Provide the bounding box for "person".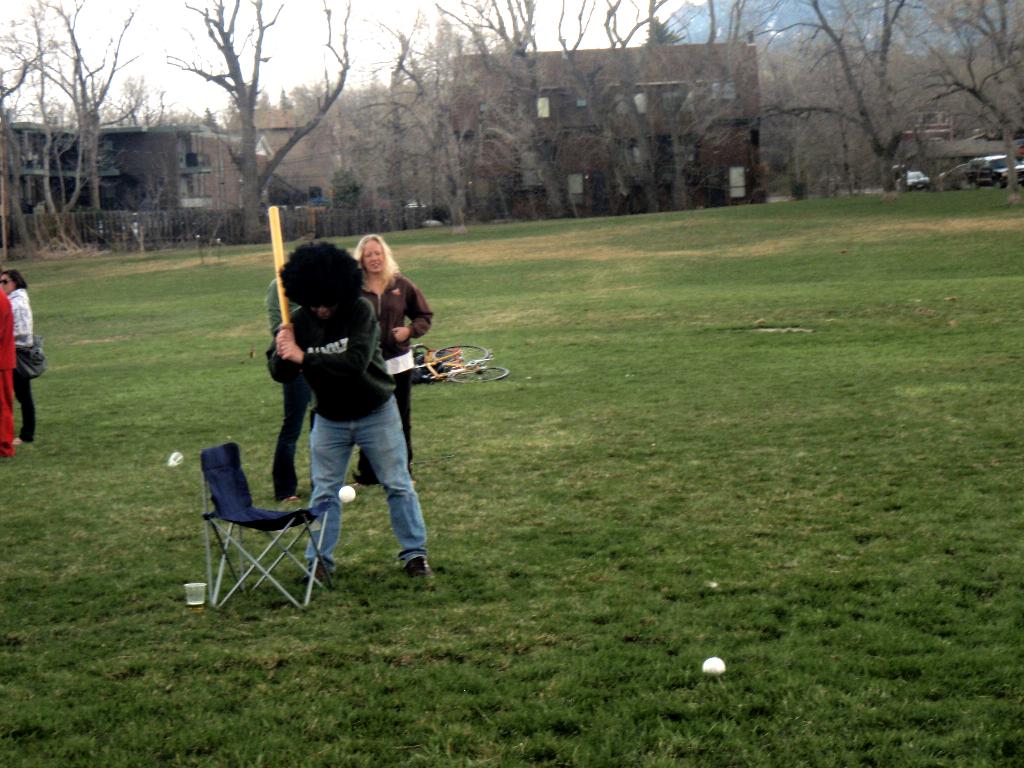
[left=355, top=234, right=418, bottom=486].
